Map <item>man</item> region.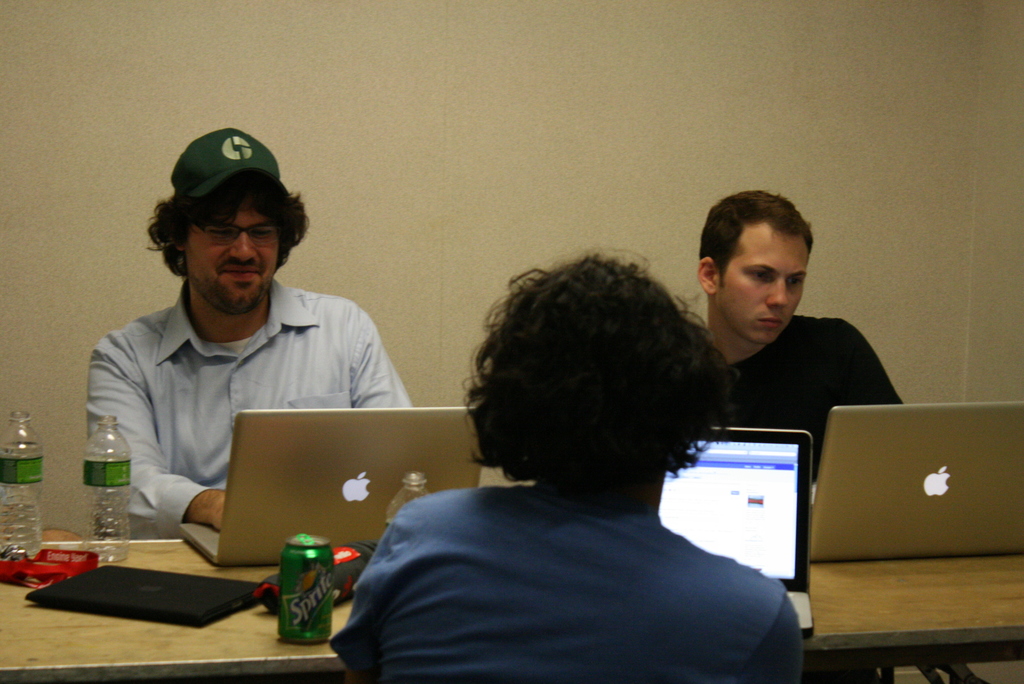
Mapped to <bbox>653, 204, 915, 482</bbox>.
